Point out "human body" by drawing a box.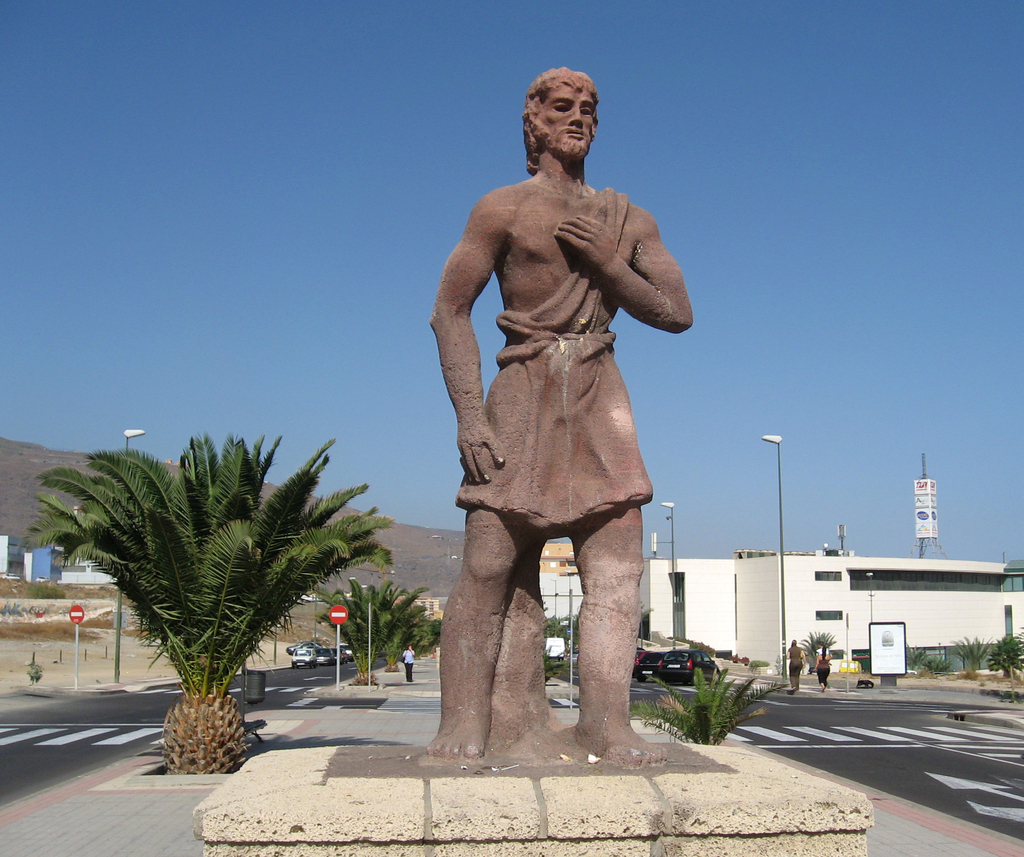
(left=400, top=646, right=415, bottom=683).
